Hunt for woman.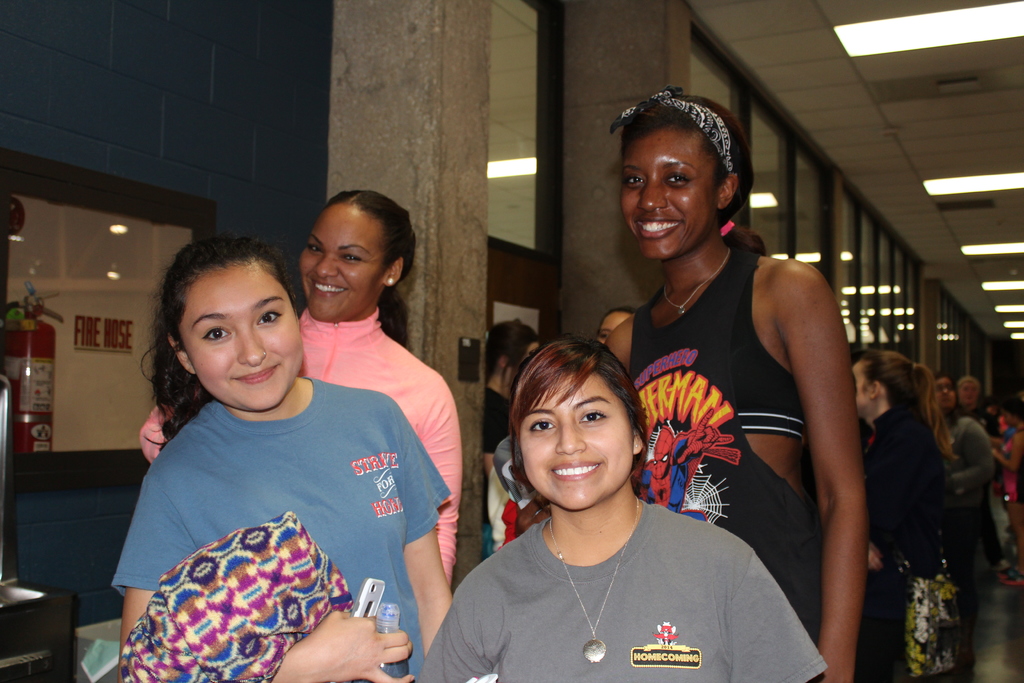
Hunted down at bbox(981, 395, 1000, 454).
